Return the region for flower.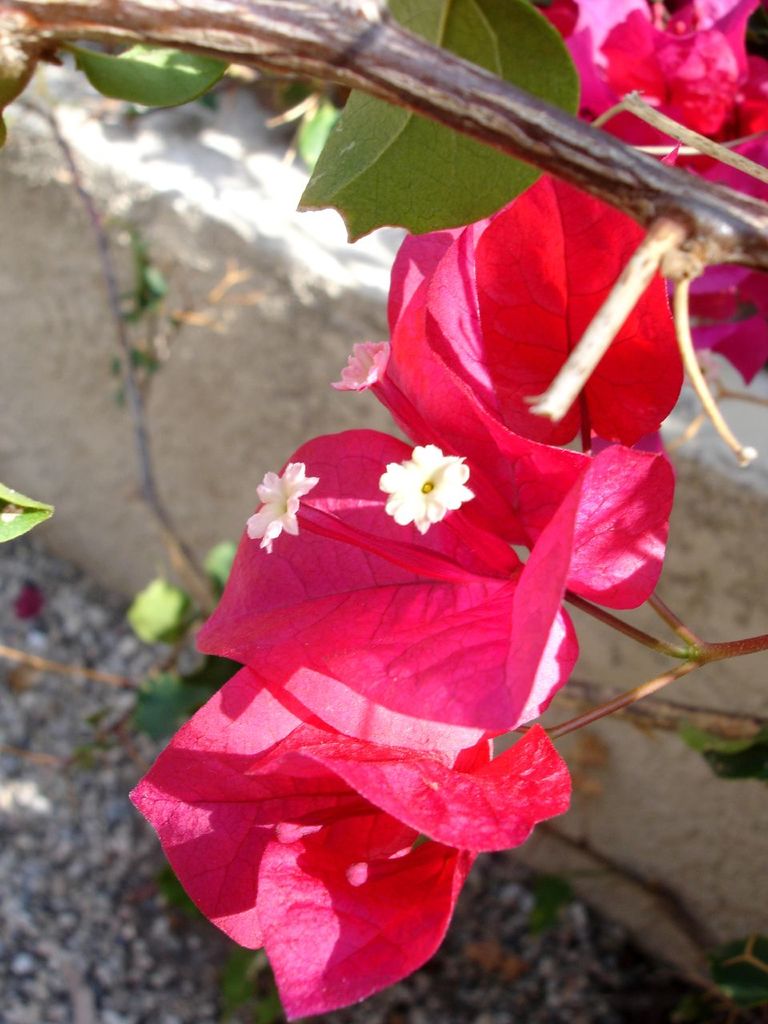
(378, 433, 482, 530).
